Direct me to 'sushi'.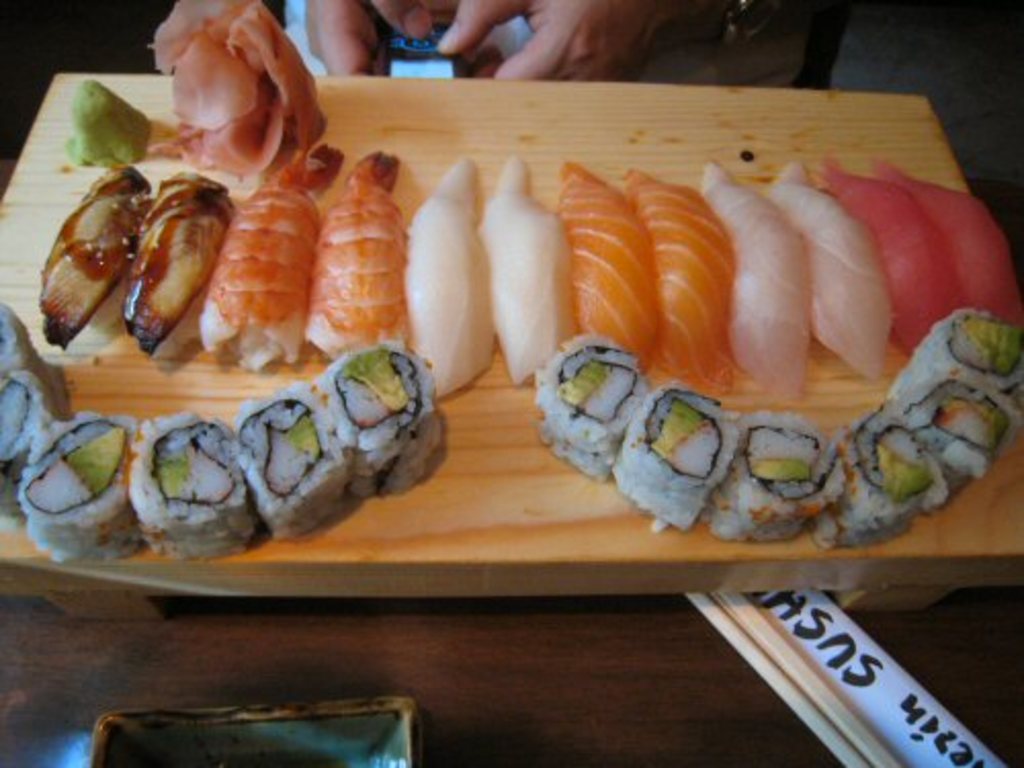
Direction: BBox(317, 344, 444, 481).
